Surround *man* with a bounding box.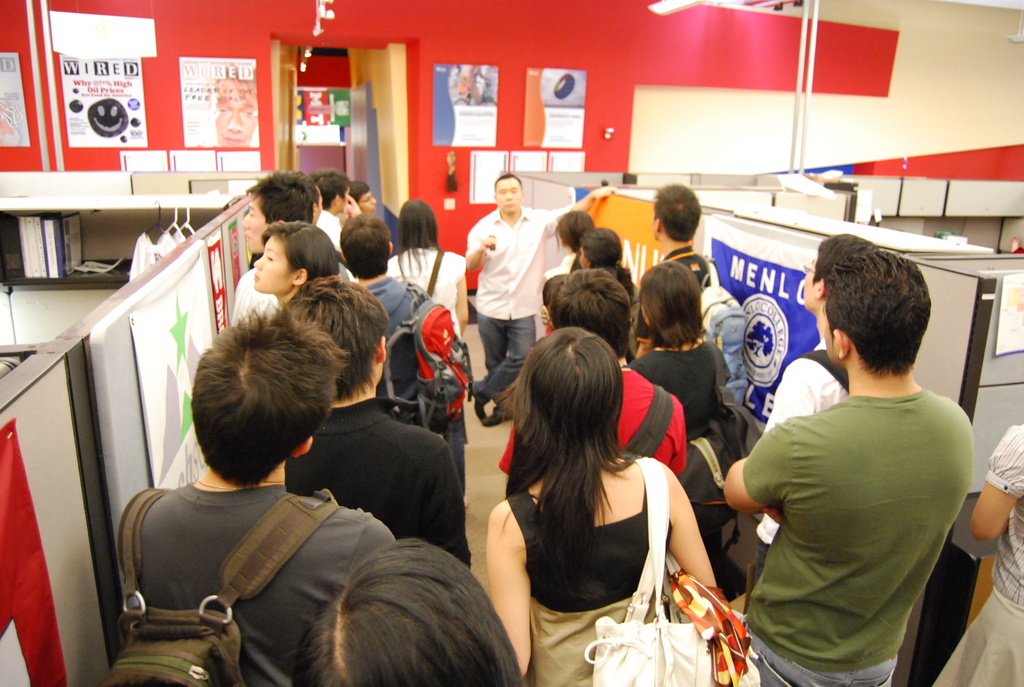
detection(343, 169, 374, 226).
